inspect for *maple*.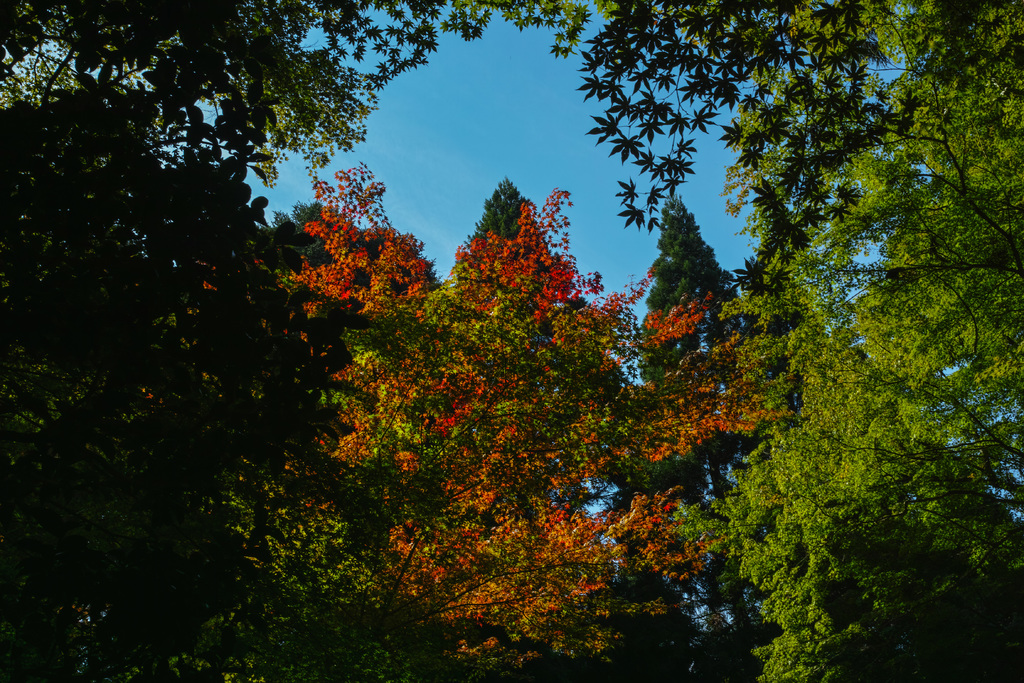
Inspection: detection(257, 161, 440, 378).
